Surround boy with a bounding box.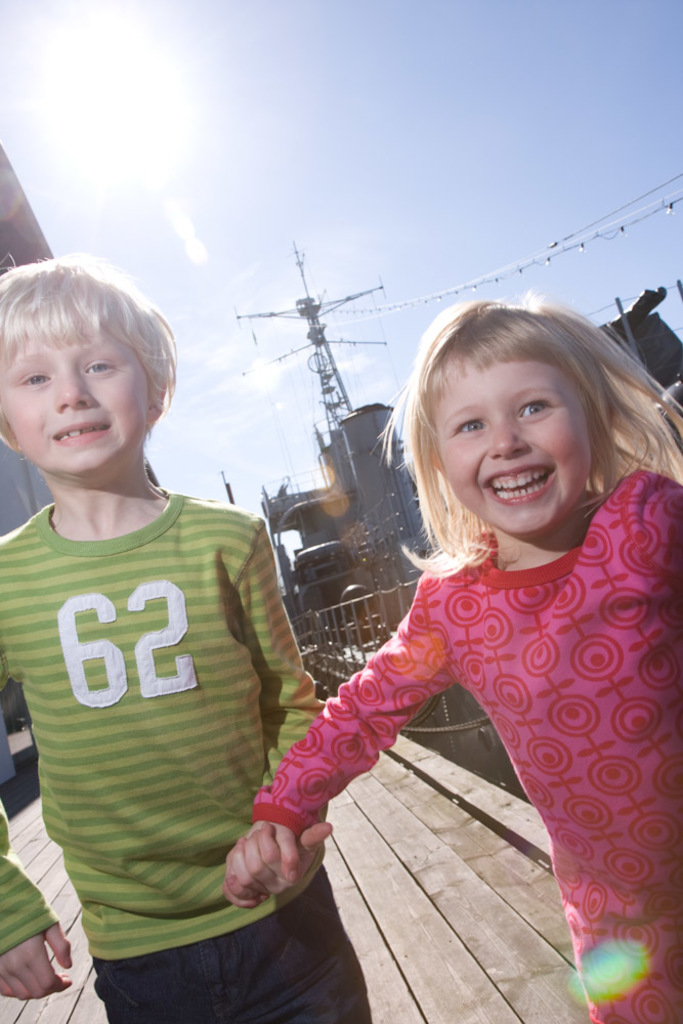
box(1, 239, 344, 1014).
